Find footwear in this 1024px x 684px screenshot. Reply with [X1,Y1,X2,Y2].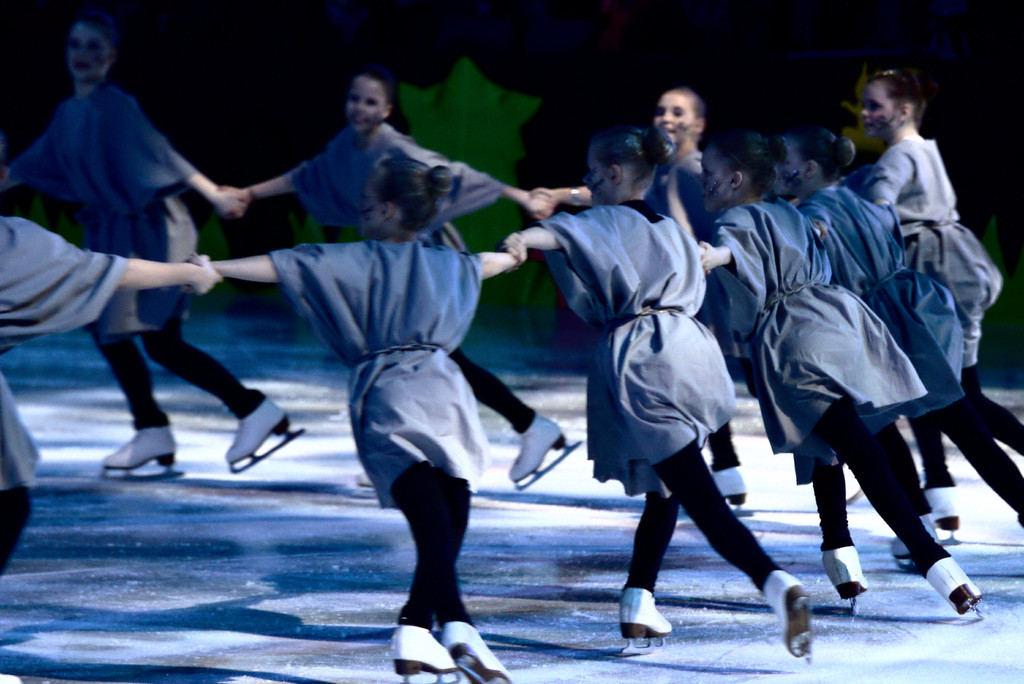
[927,560,979,620].
